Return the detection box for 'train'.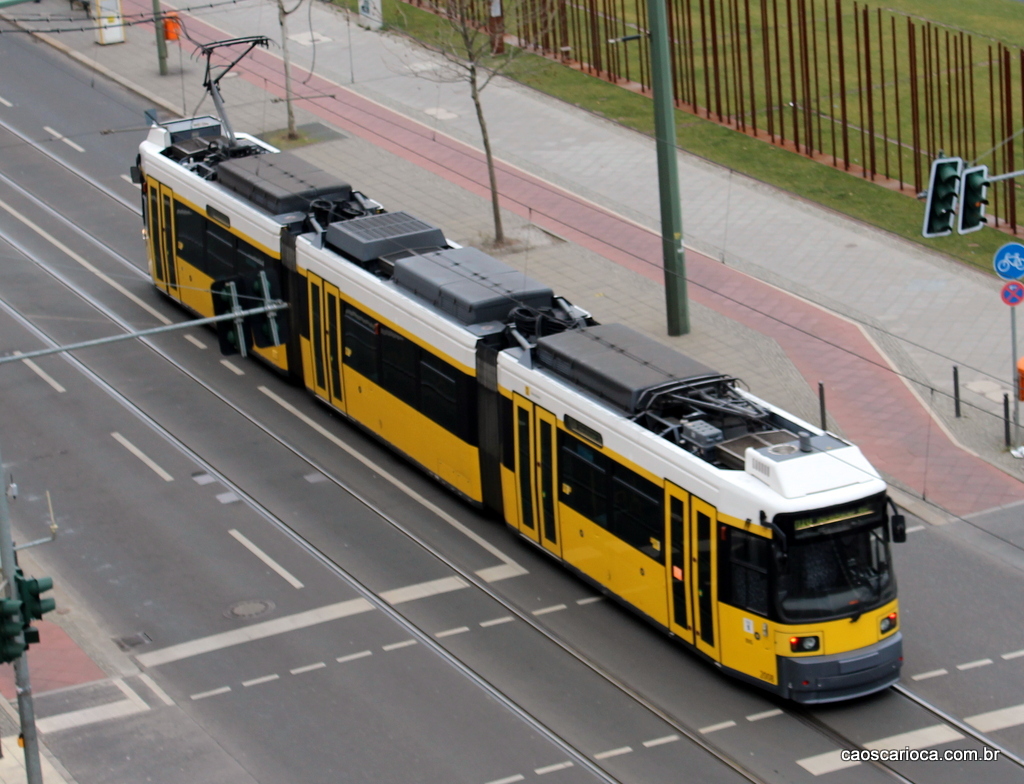
crop(127, 35, 905, 711).
